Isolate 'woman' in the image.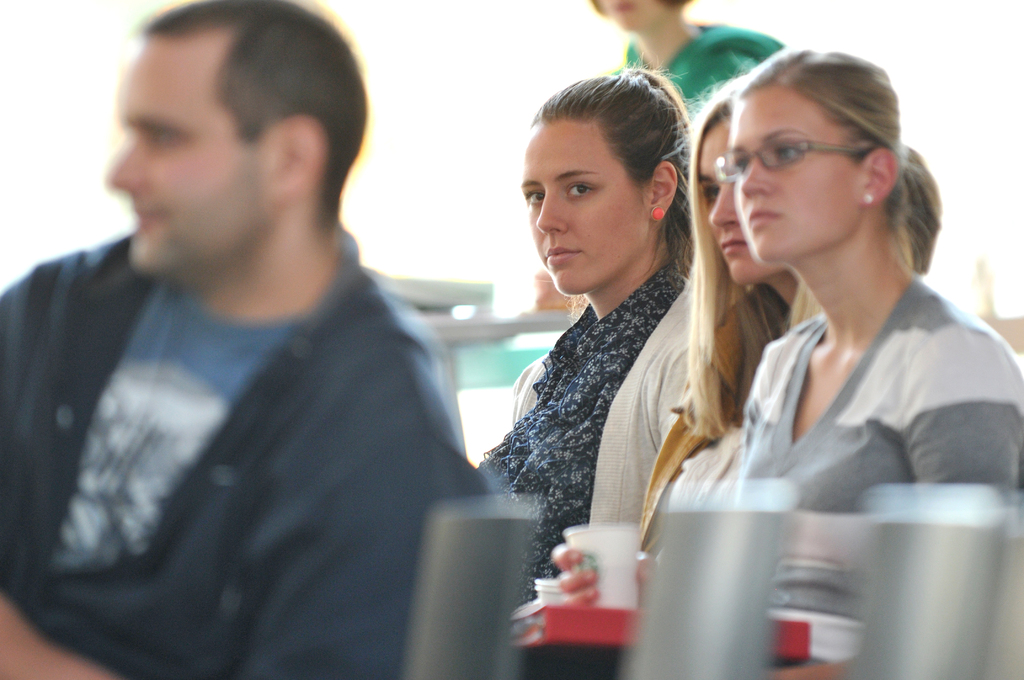
Isolated region: 522,73,935,679.
